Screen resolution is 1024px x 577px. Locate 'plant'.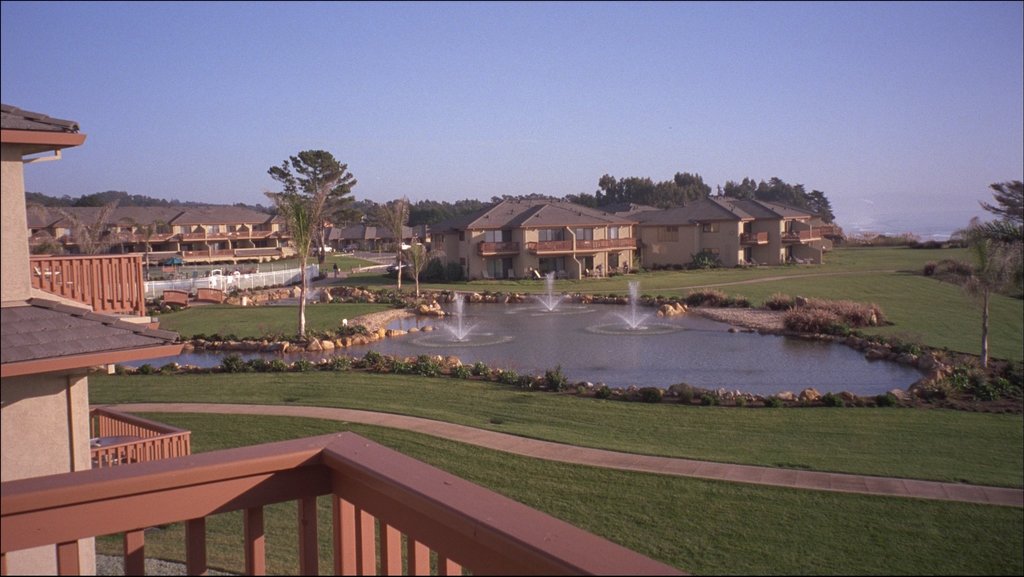
(925, 253, 981, 292).
